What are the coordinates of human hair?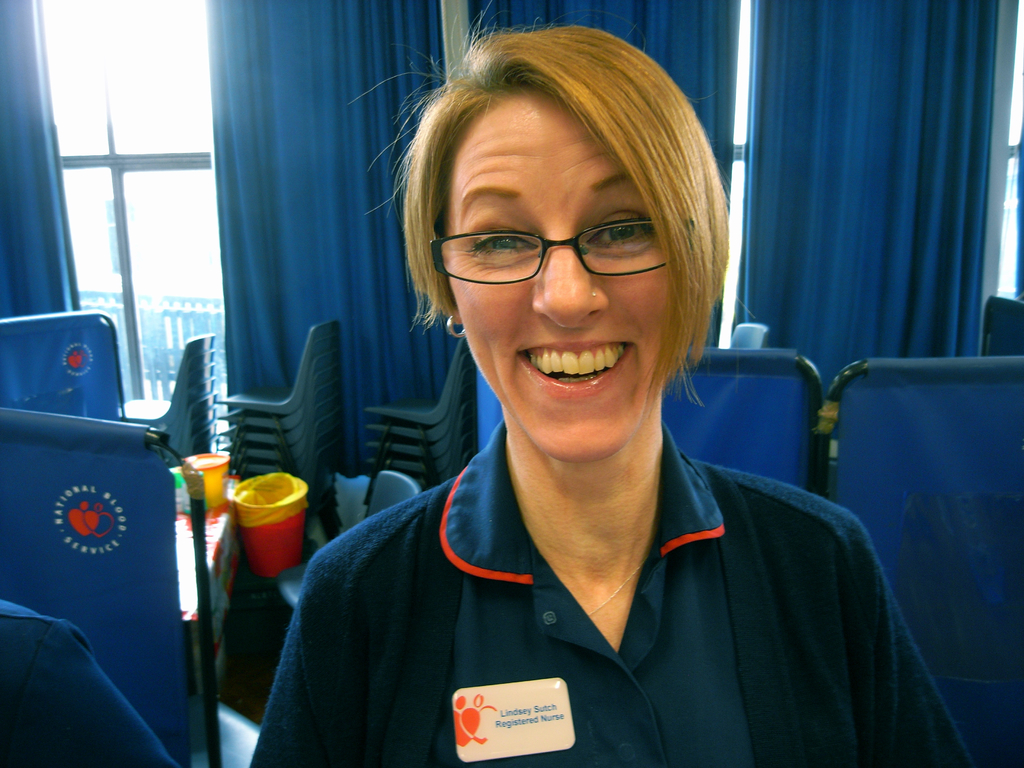
x1=396 y1=29 x2=733 y2=383.
